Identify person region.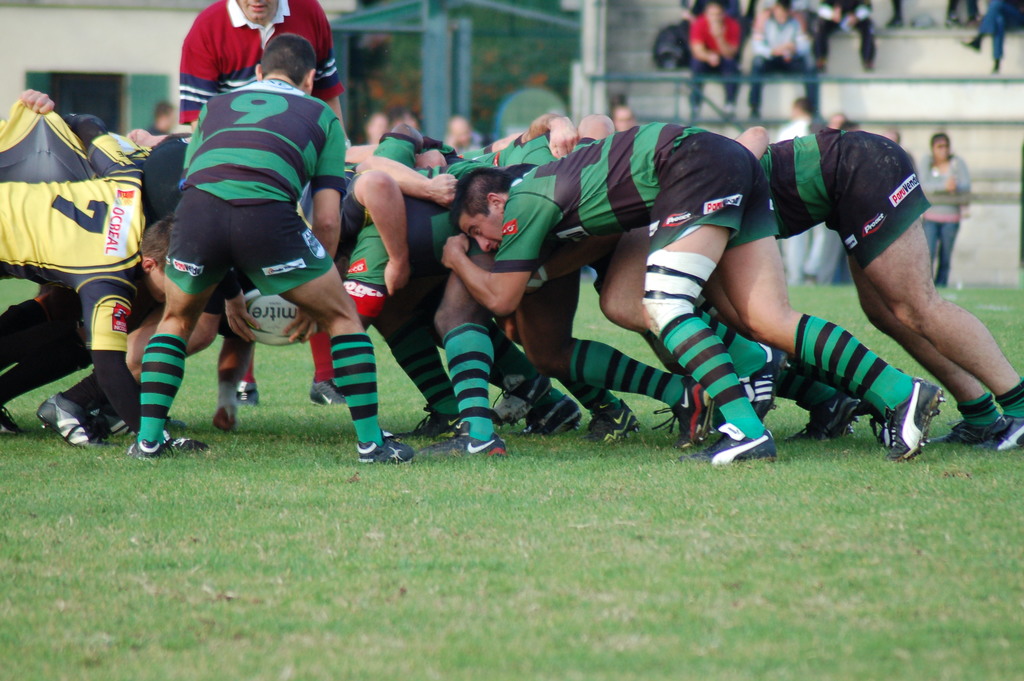
Region: {"x1": 689, "y1": 1, "x2": 742, "y2": 121}.
